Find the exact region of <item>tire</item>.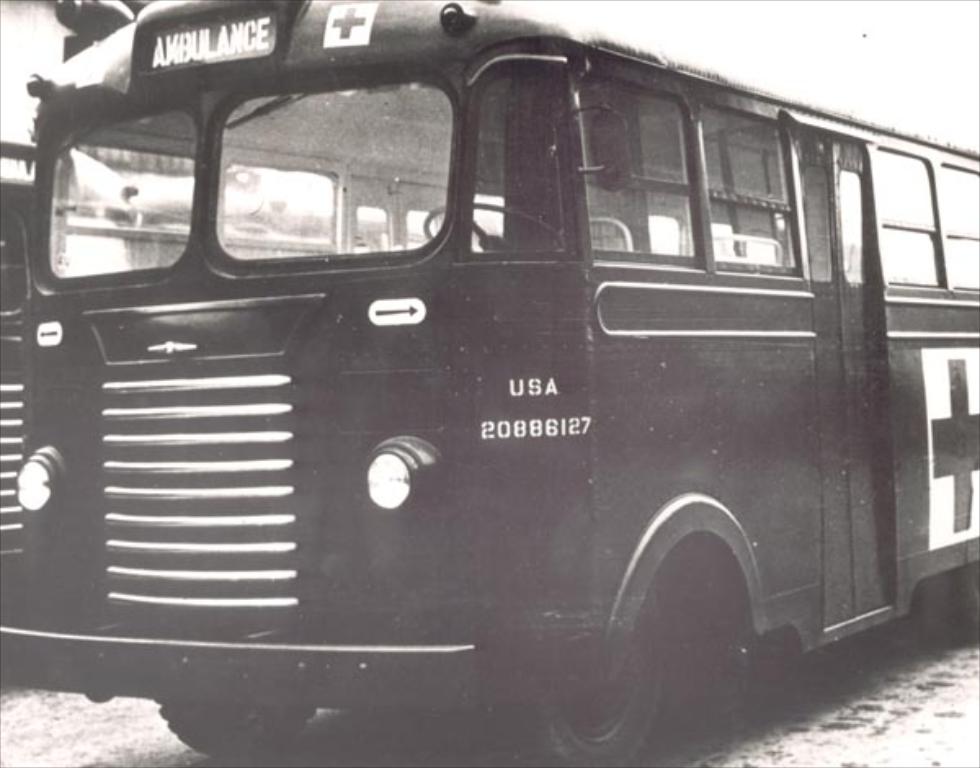
Exact region: 624,489,776,745.
